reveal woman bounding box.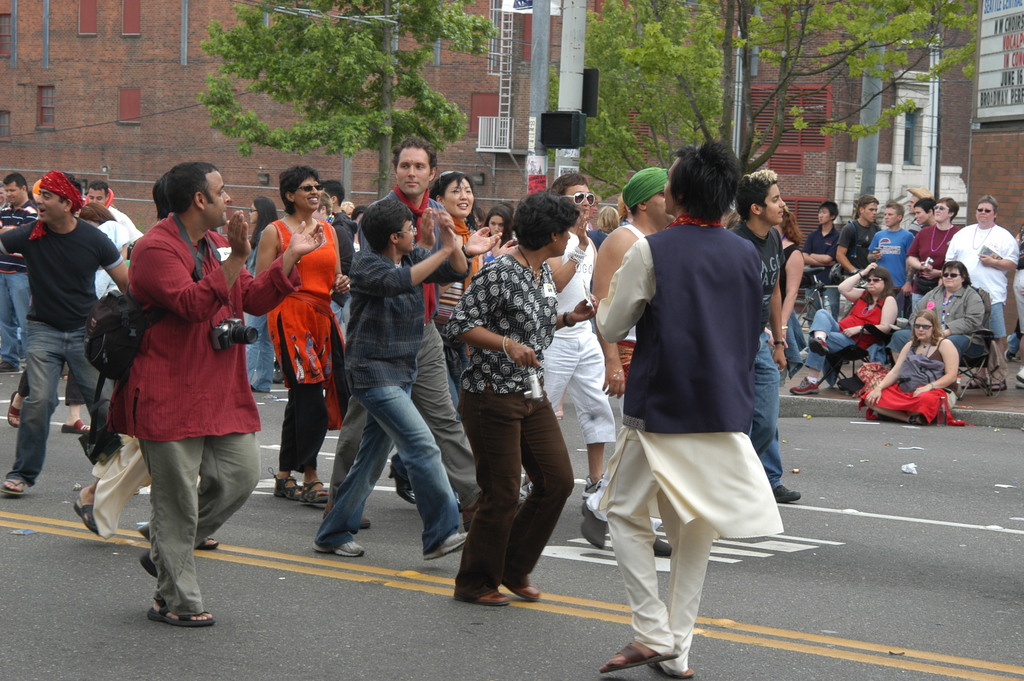
Revealed: l=790, t=259, r=898, b=391.
